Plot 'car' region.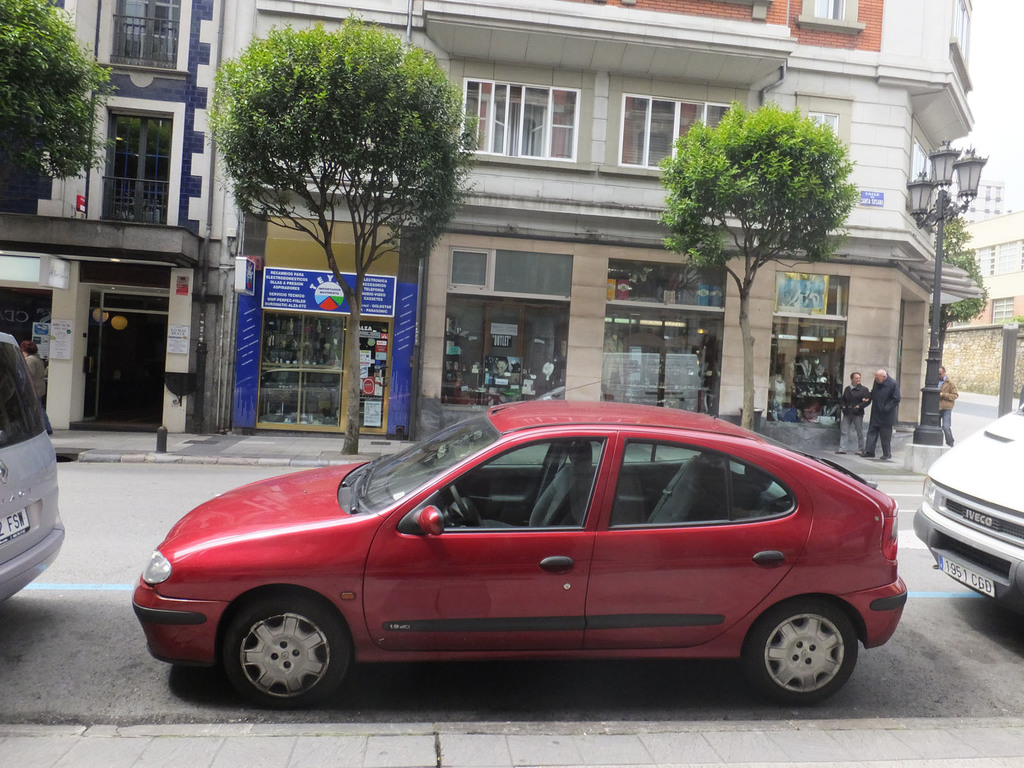
Plotted at detection(1, 331, 67, 612).
